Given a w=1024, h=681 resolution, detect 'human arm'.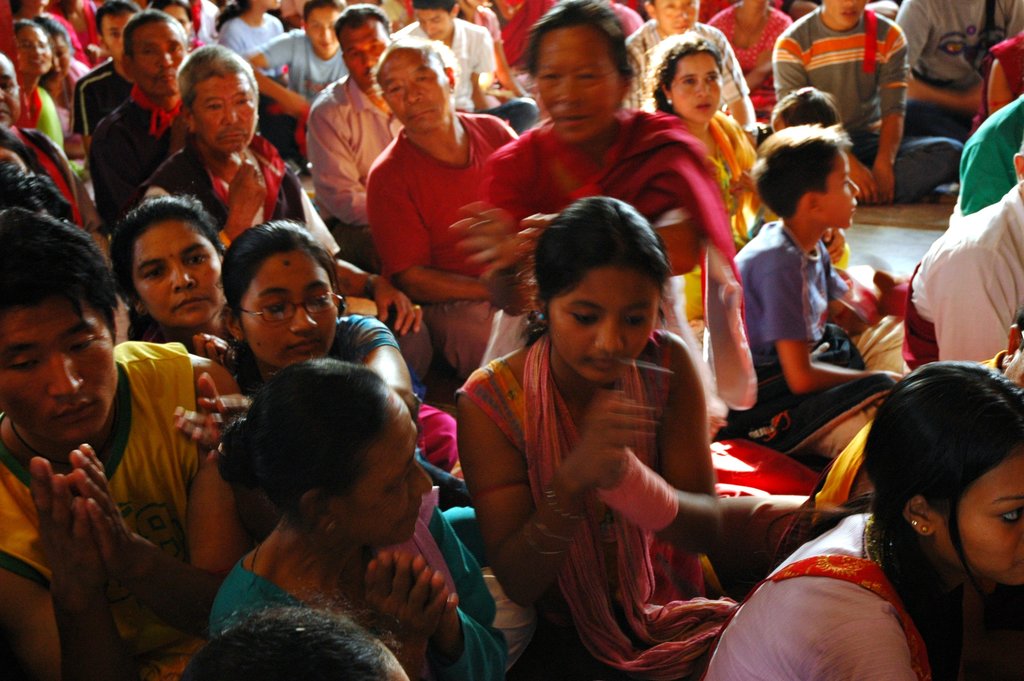
bbox(367, 504, 508, 673).
